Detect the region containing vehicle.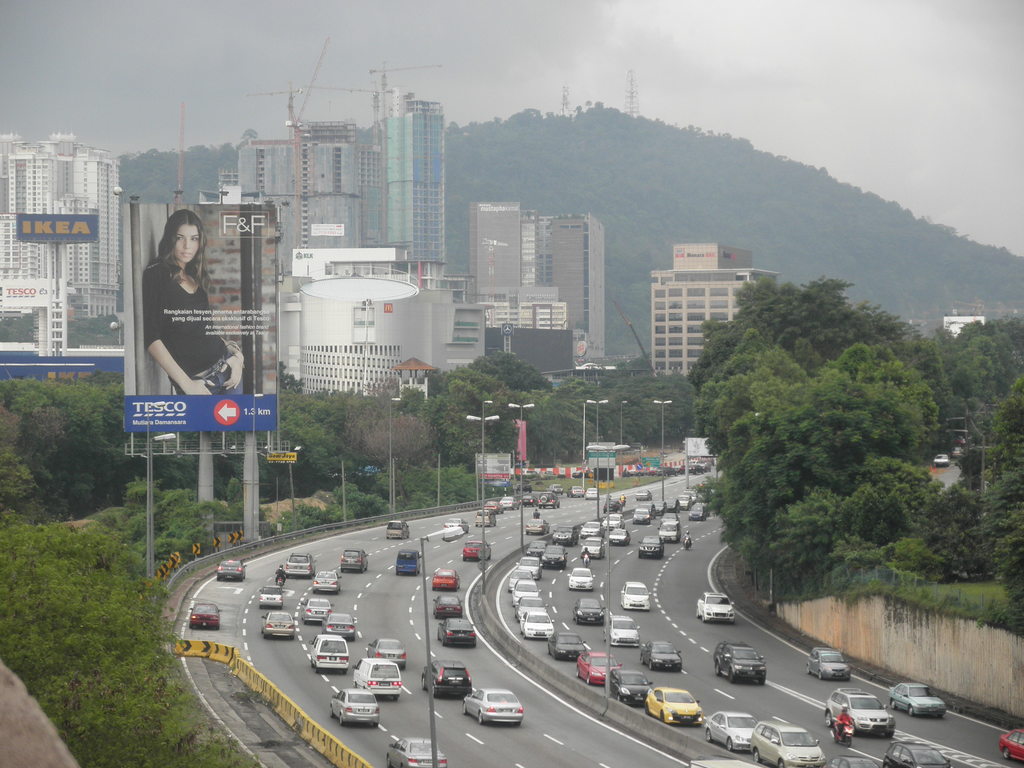
locate(338, 549, 371, 573).
